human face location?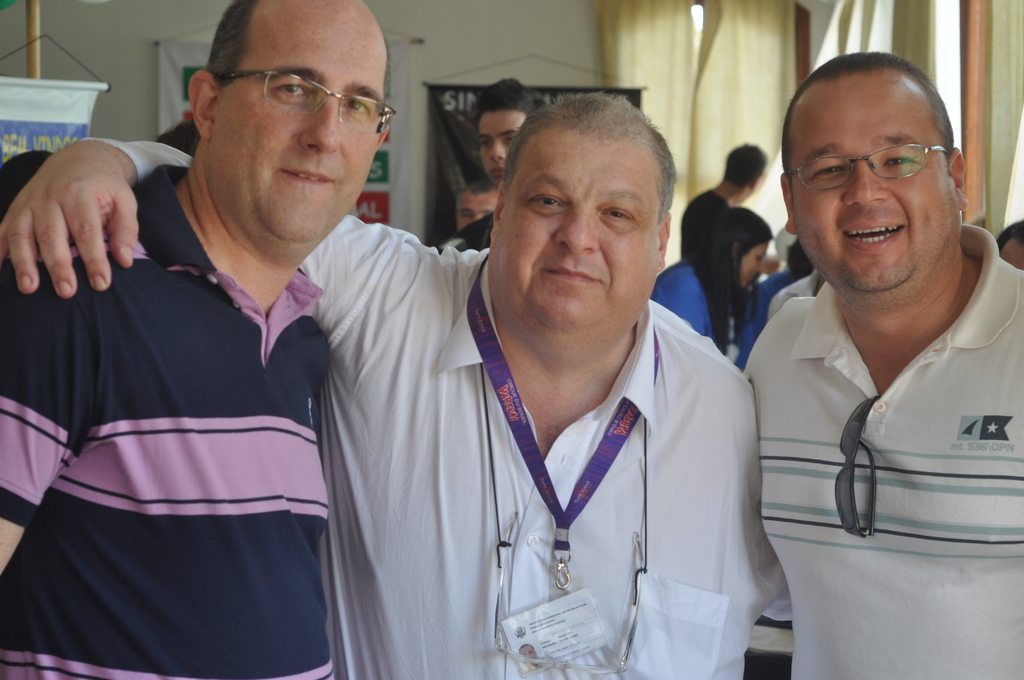
{"x1": 999, "y1": 238, "x2": 1023, "y2": 270}
